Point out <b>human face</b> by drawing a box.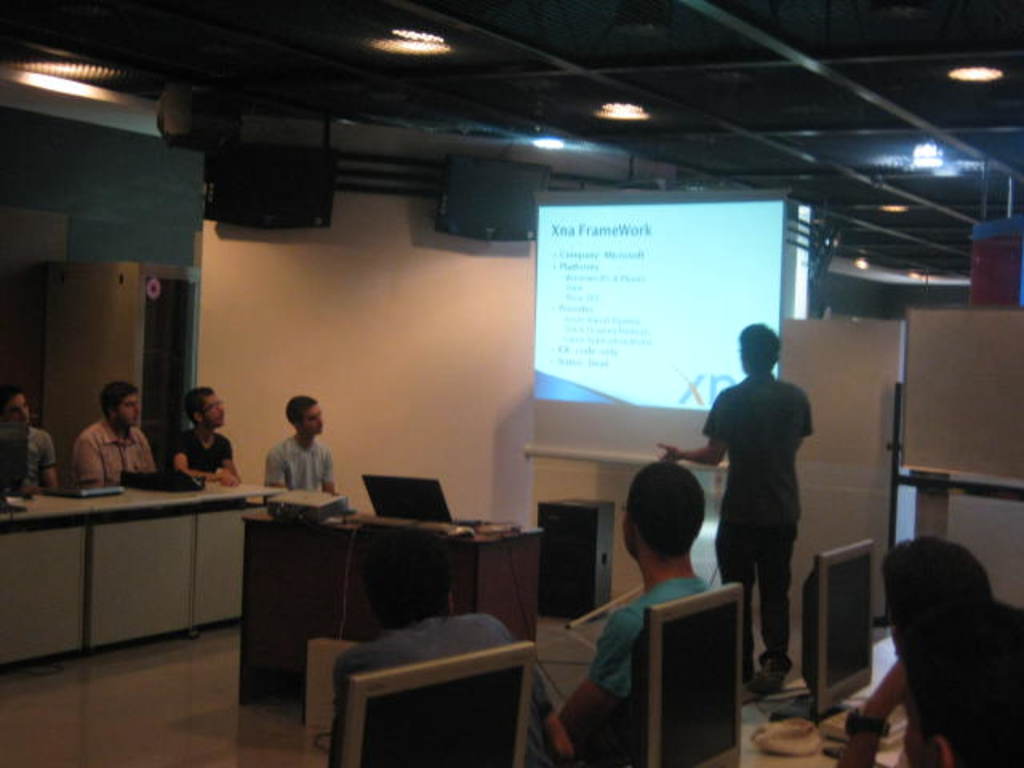
select_region(198, 390, 226, 434).
